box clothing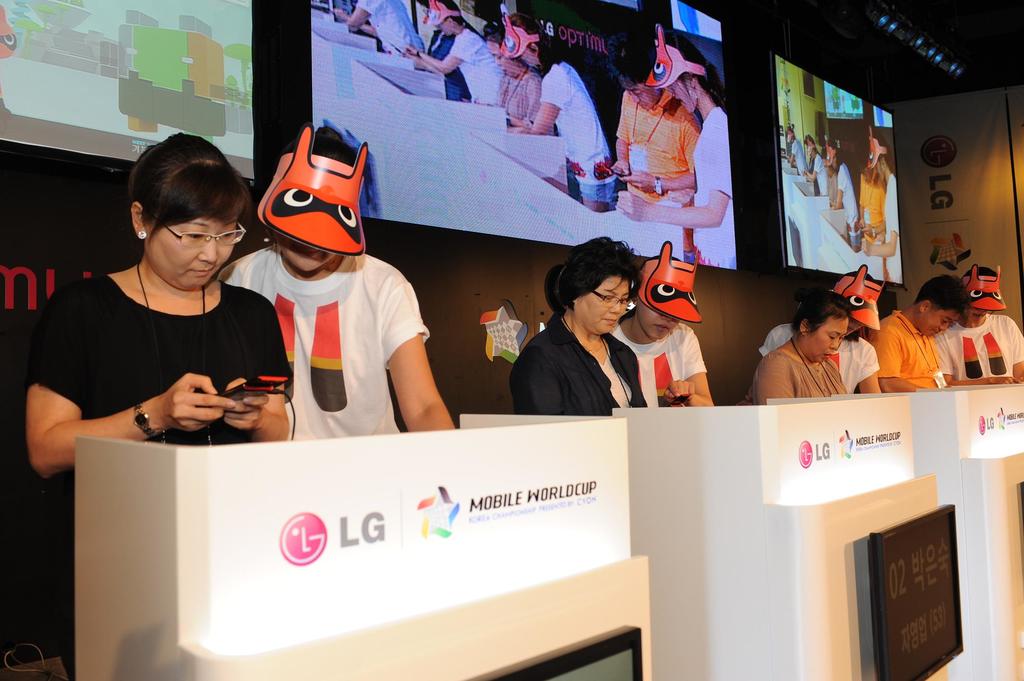
445:28:506:120
